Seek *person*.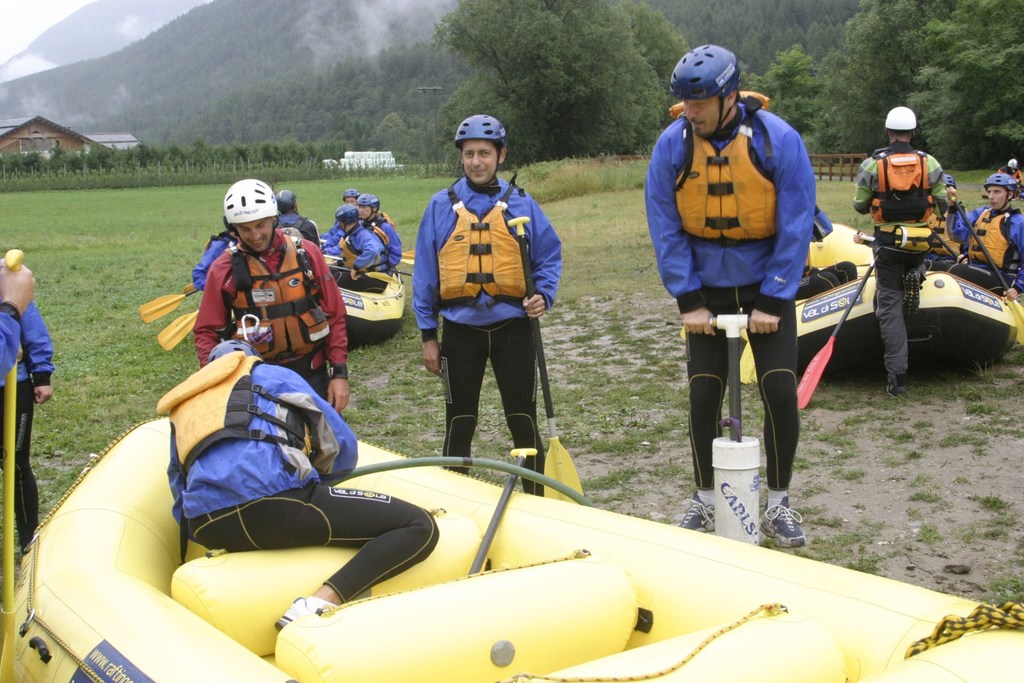
{"left": 159, "top": 339, "right": 439, "bottom": 631}.
